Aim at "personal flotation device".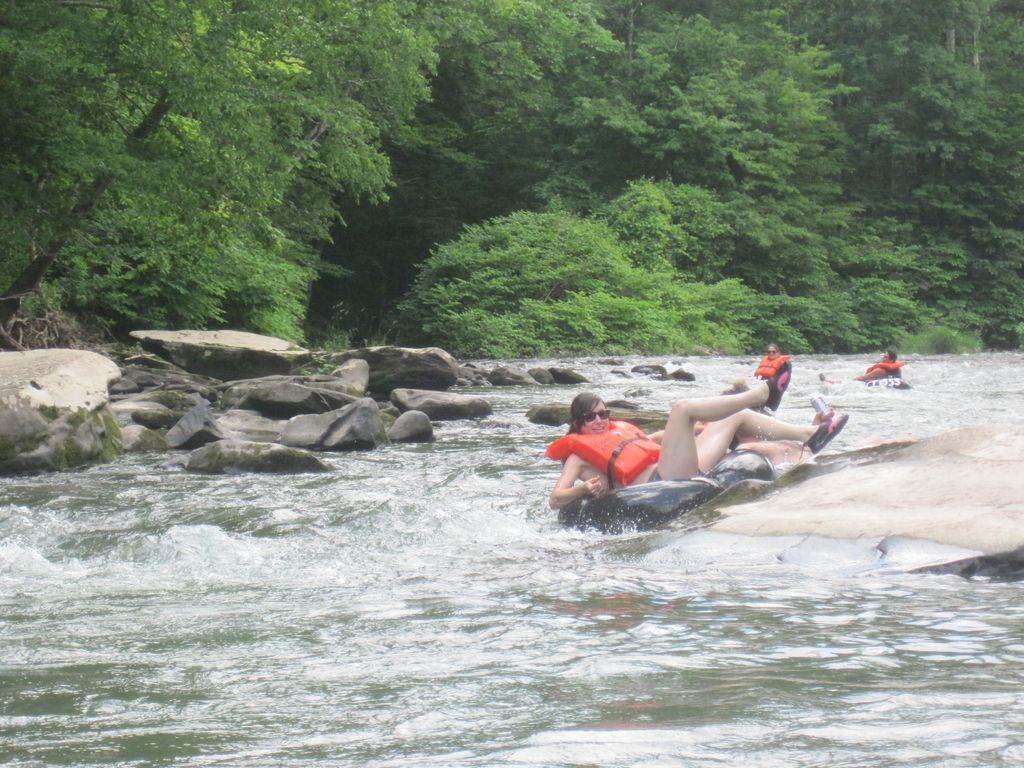
Aimed at l=752, t=350, r=792, b=380.
